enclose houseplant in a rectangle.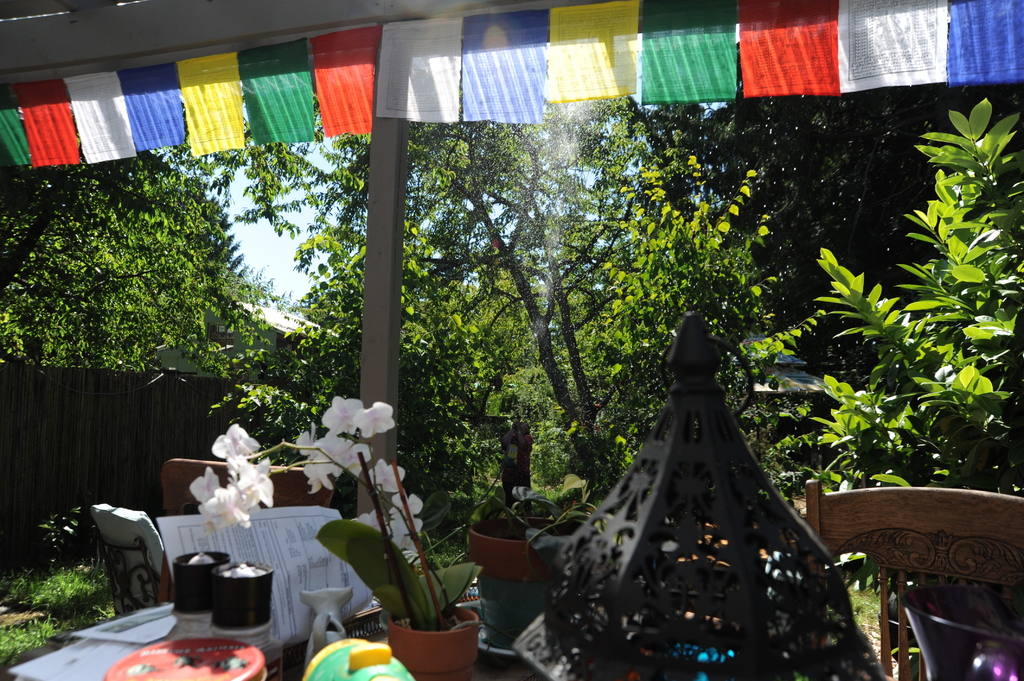
box(466, 483, 585, 646).
